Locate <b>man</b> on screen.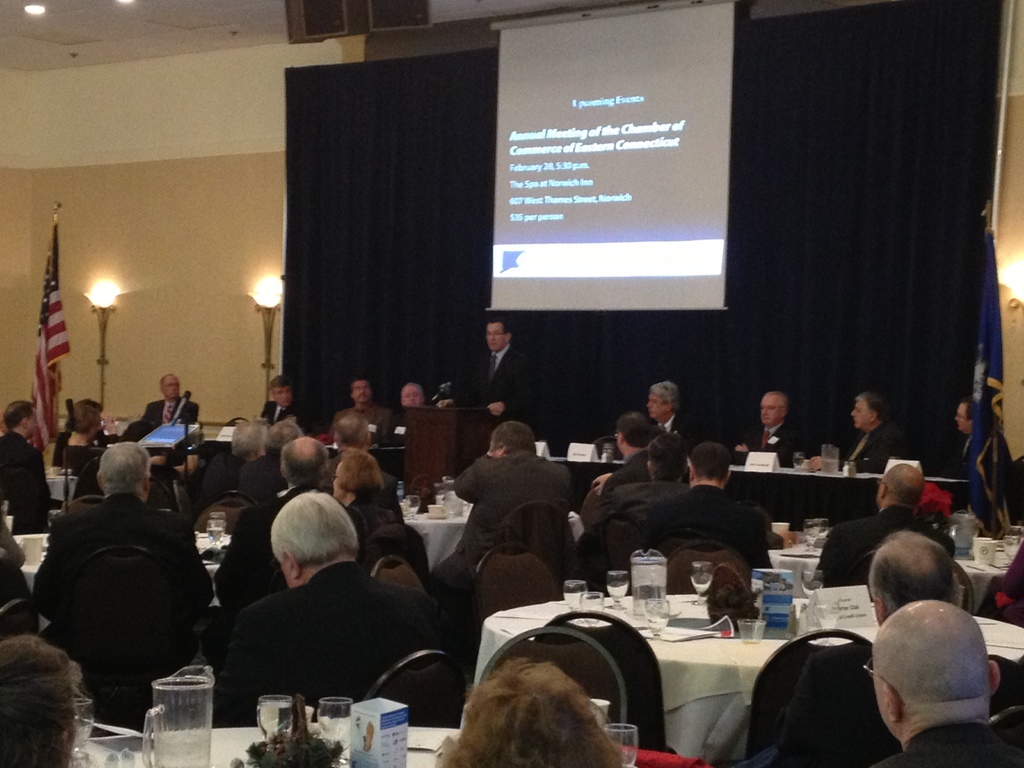
On screen at rect(733, 390, 802, 466).
